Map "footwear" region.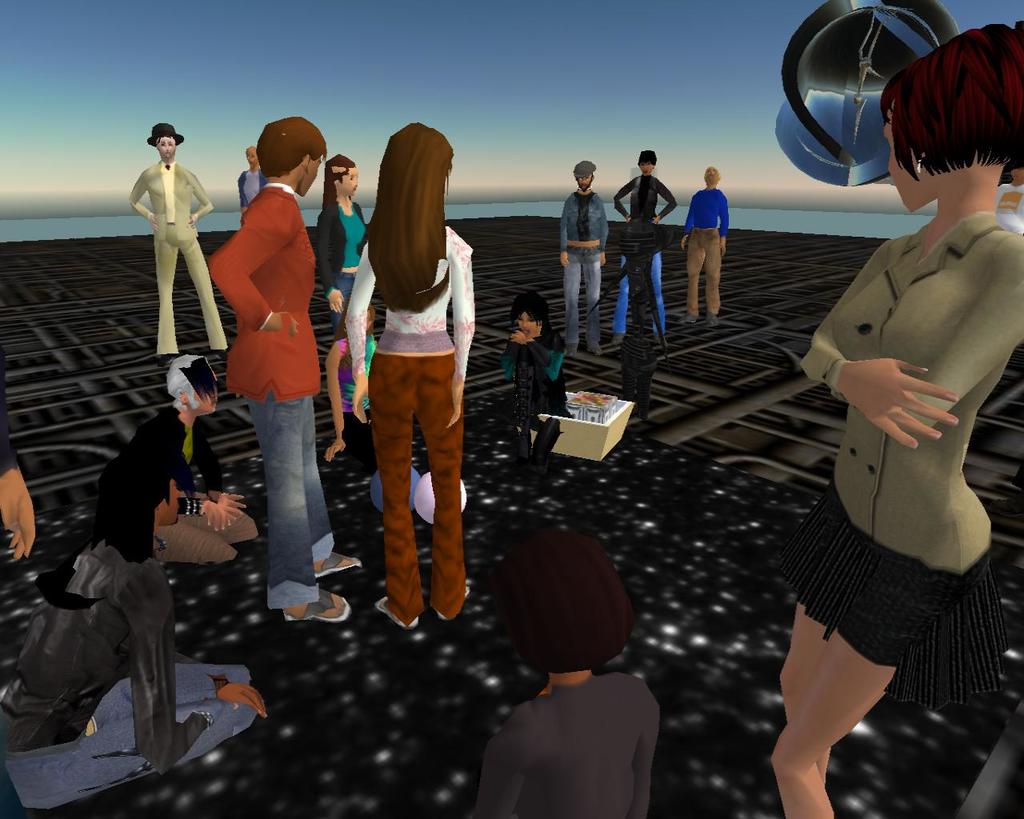
Mapped to rect(212, 348, 229, 359).
